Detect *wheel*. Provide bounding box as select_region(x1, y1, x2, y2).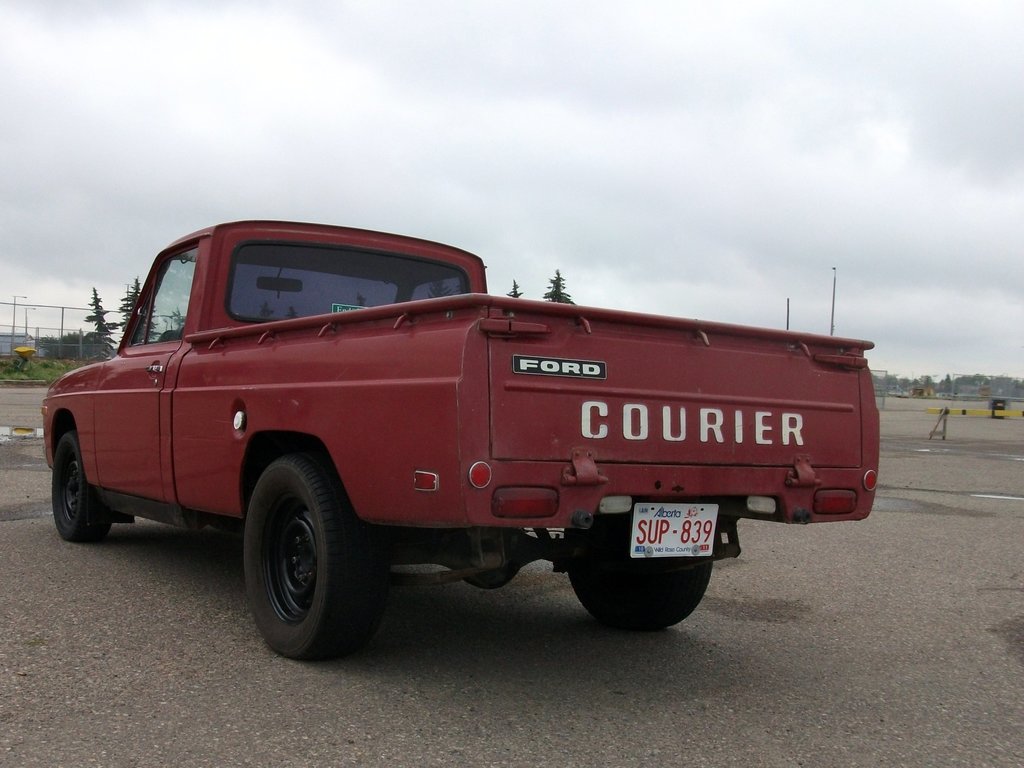
select_region(49, 428, 115, 542).
